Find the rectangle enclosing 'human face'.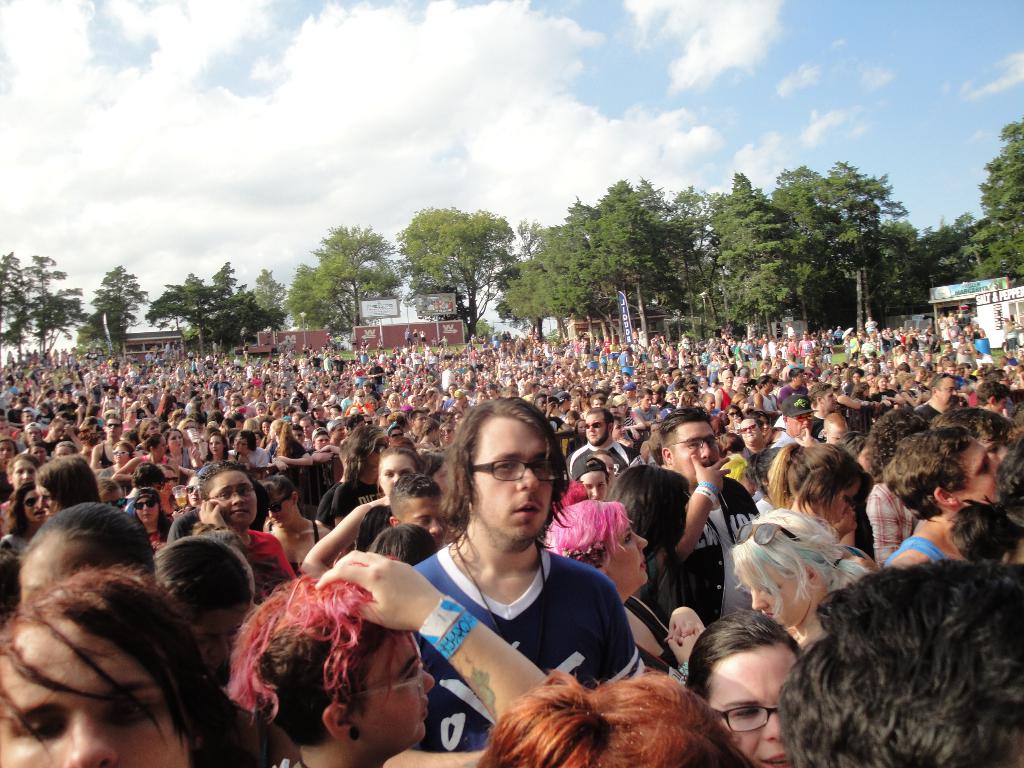
676, 431, 719, 475.
